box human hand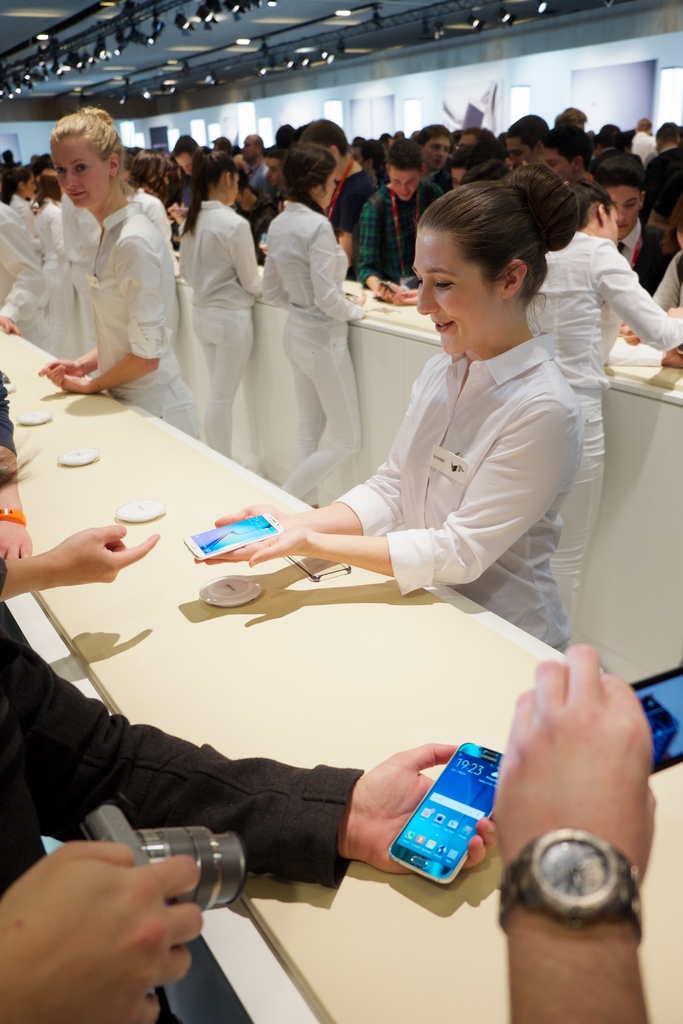
<box>338,740,499,876</box>
